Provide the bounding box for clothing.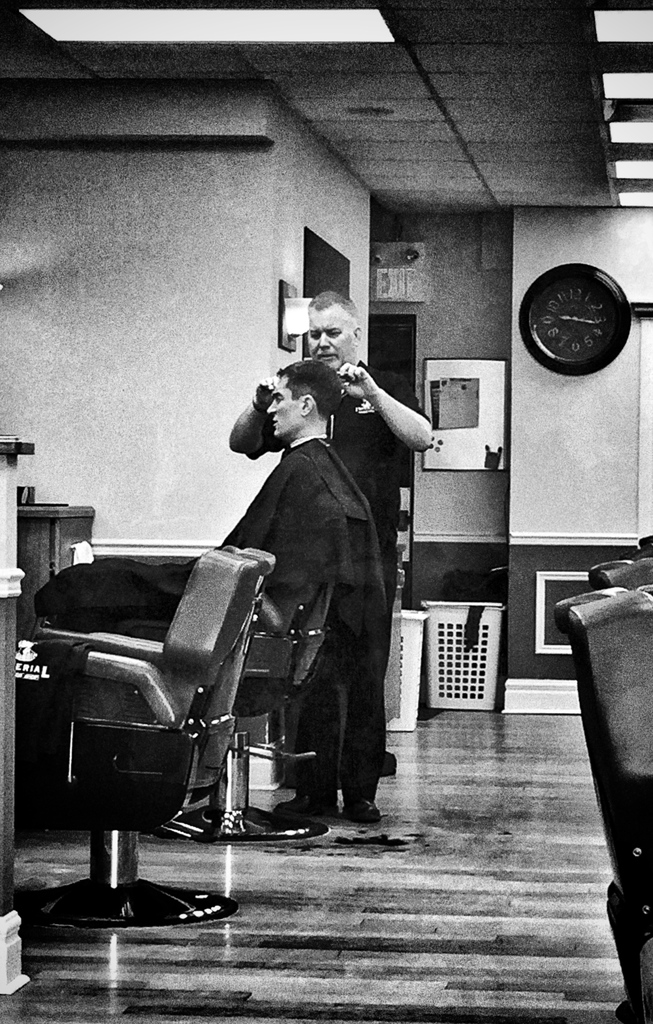
<region>246, 353, 432, 802</region>.
